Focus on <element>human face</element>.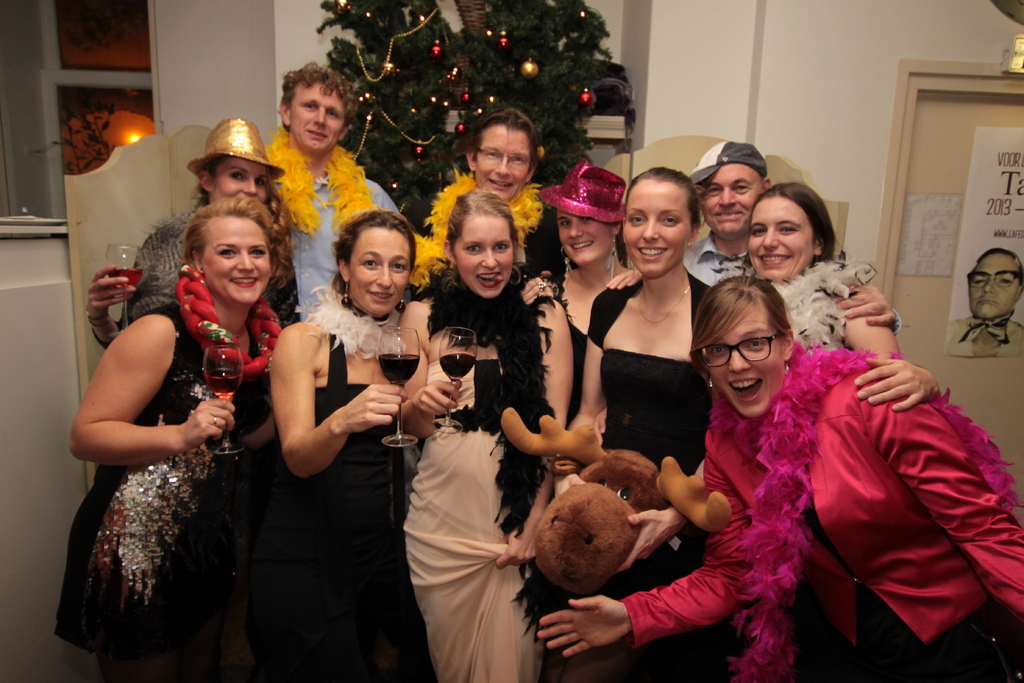
Focused at rect(292, 84, 346, 156).
